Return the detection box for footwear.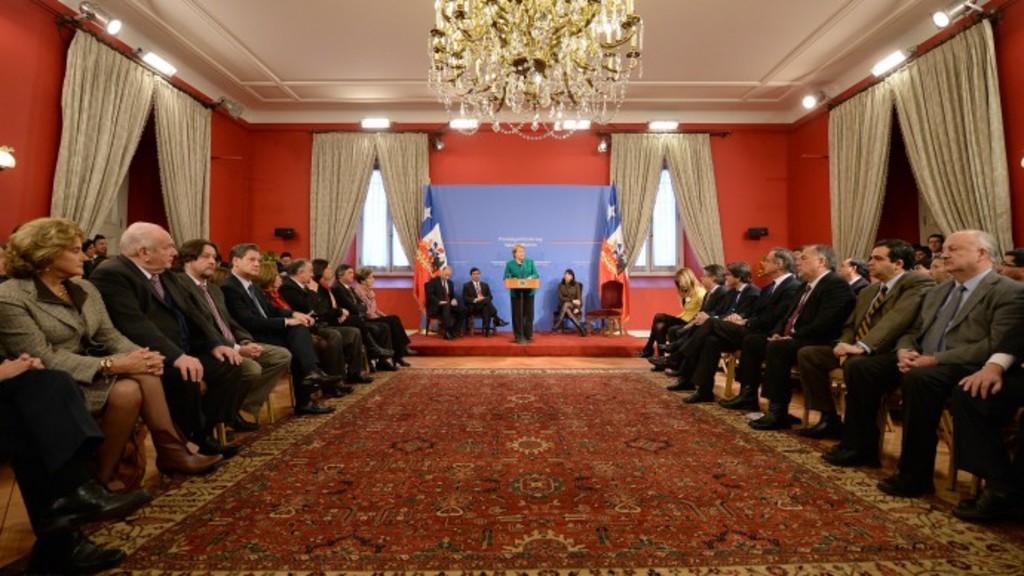
879, 474, 933, 497.
